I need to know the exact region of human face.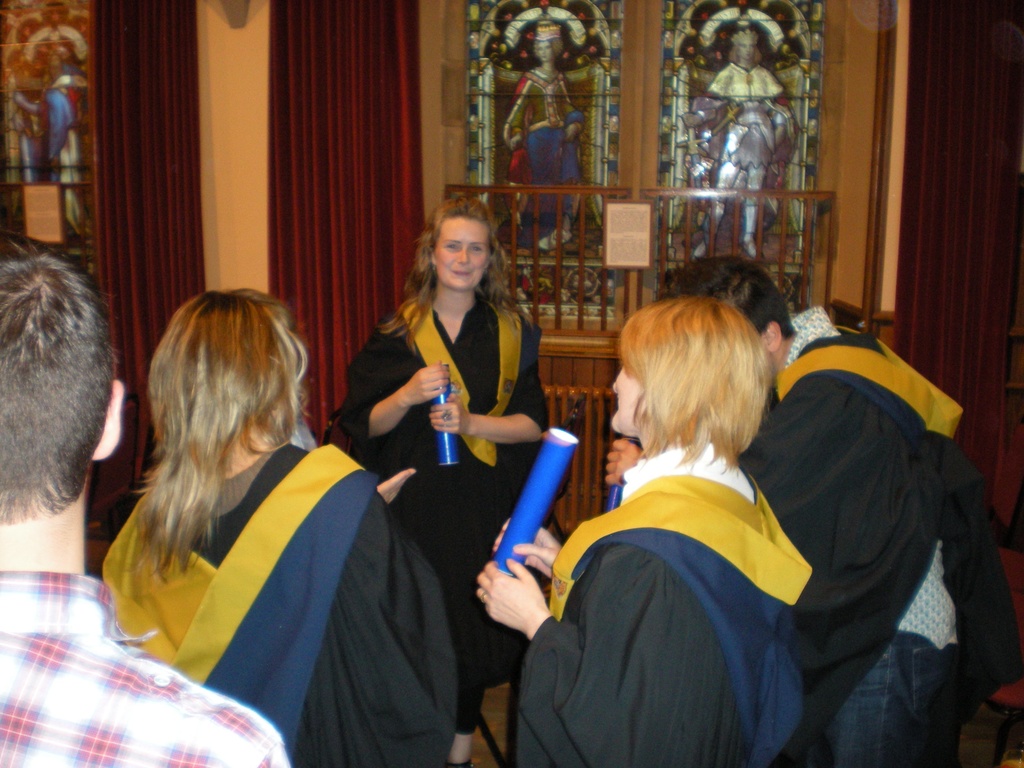
Region: <box>433,213,488,288</box>.
